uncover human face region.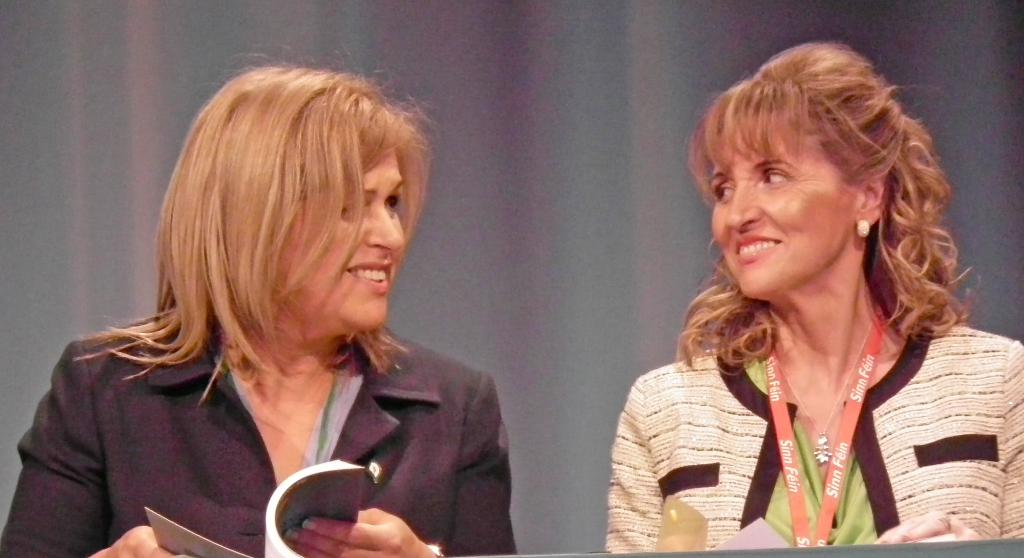
Uncovered: 705,106,856,302.
